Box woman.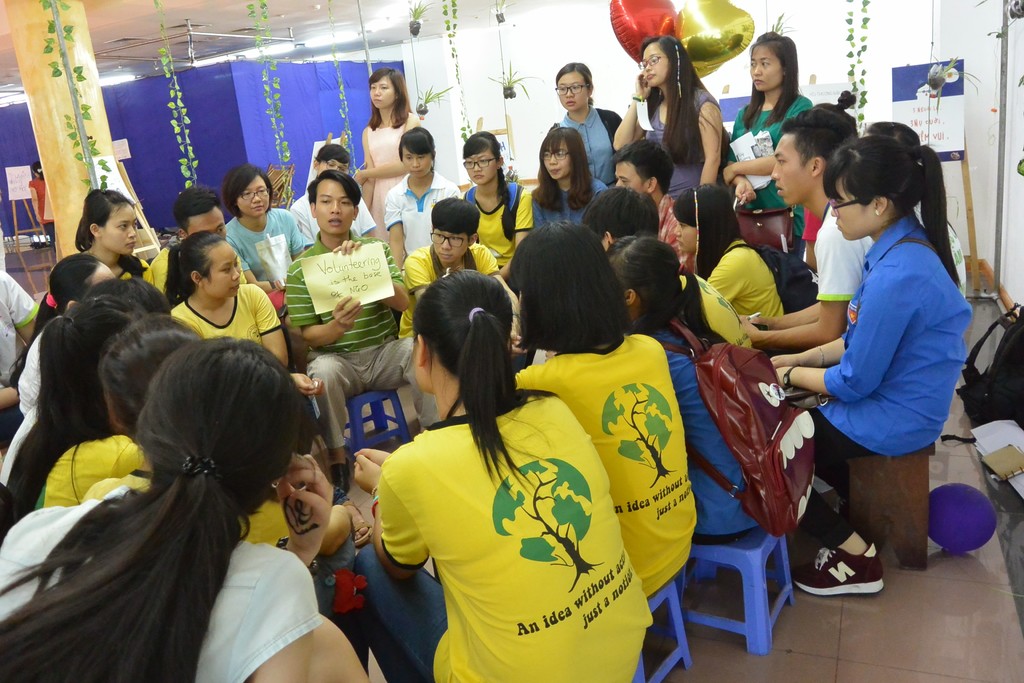
bbox=[224, 168, 300, 317].
